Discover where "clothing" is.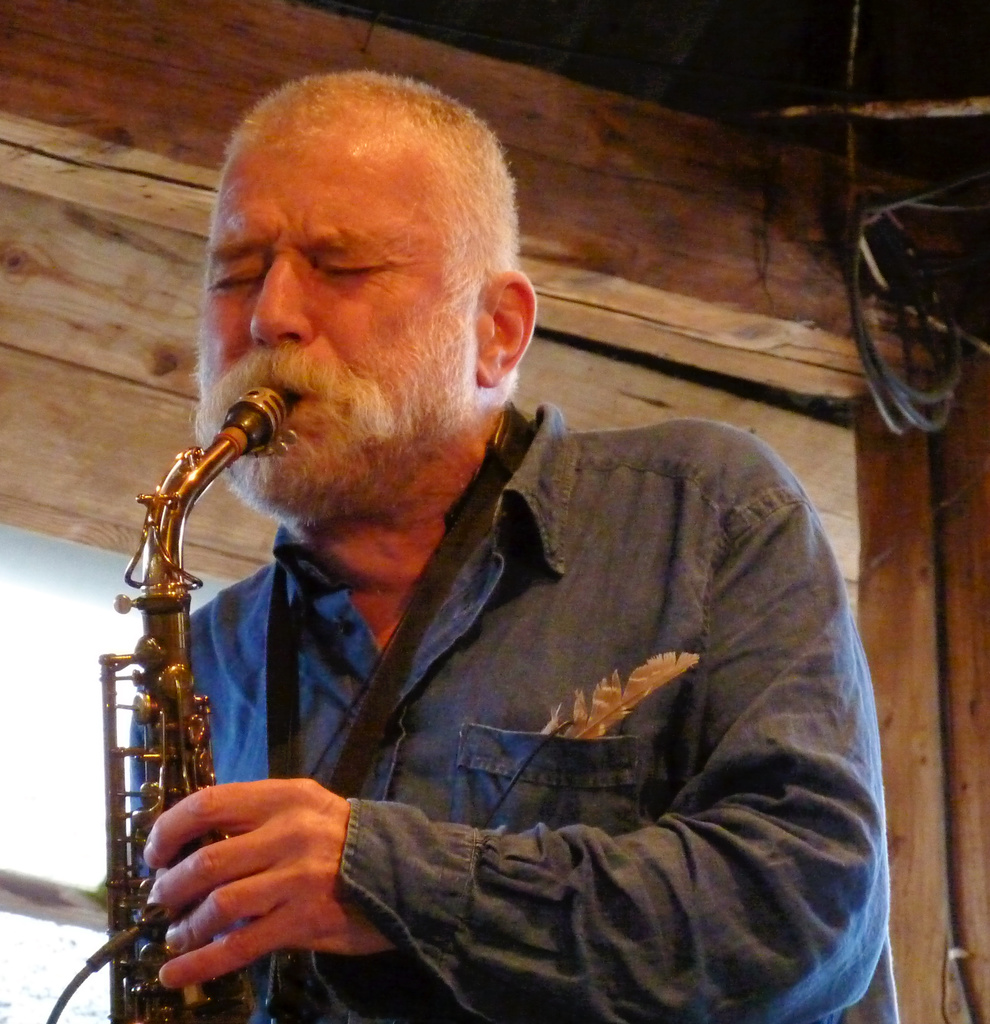
Discovered at {"left": 113, "top": 363, "right": 909, "bottom": 1023}.
